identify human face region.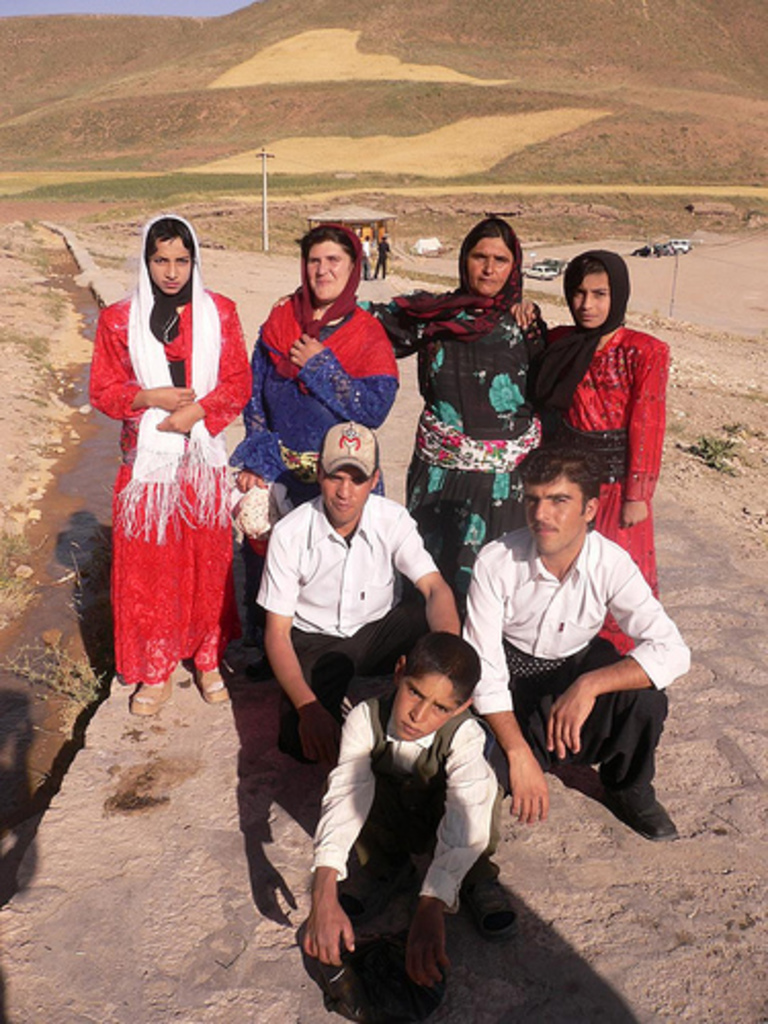
Region: box(297, 242, 358, 311).
